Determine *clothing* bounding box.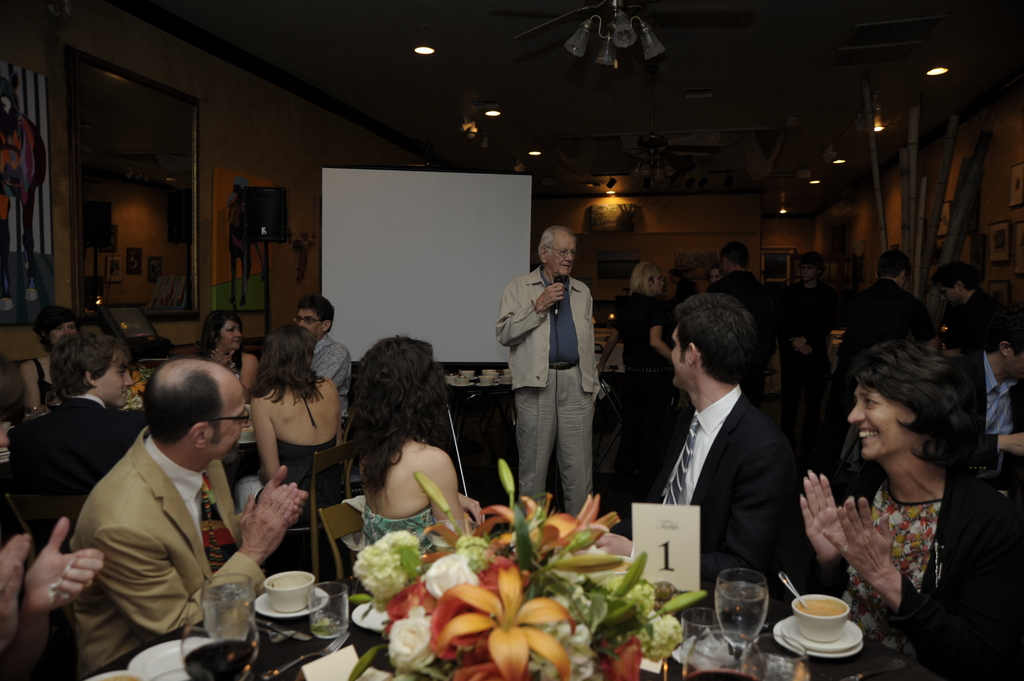
Determined: crop(836, 273, 953, 435).
